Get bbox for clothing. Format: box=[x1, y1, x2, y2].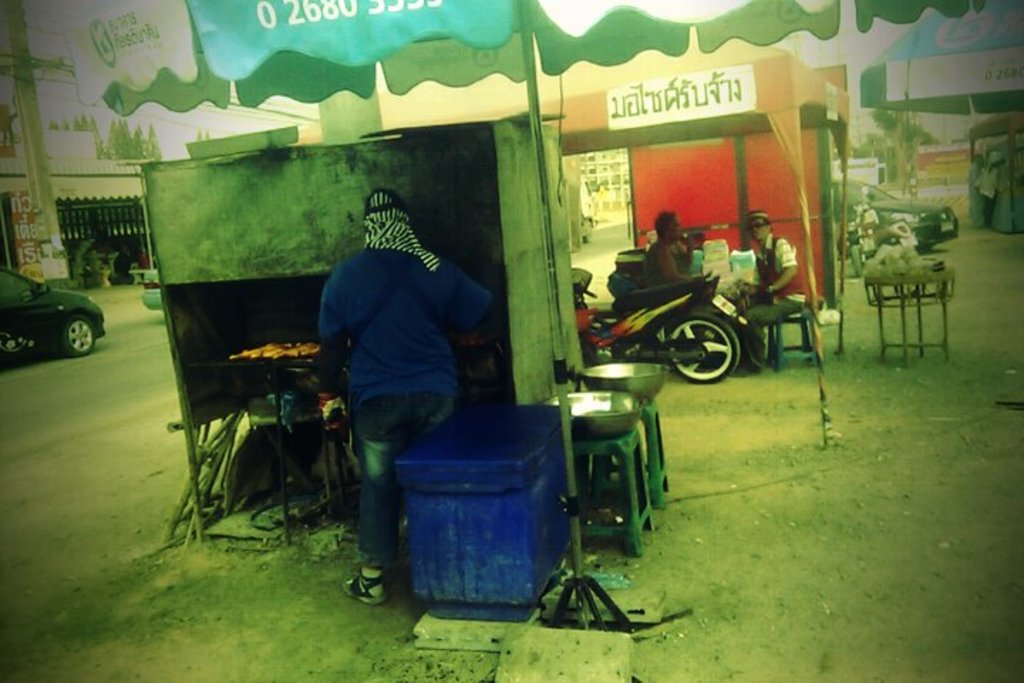
box=[741, 229, 815, 367].
